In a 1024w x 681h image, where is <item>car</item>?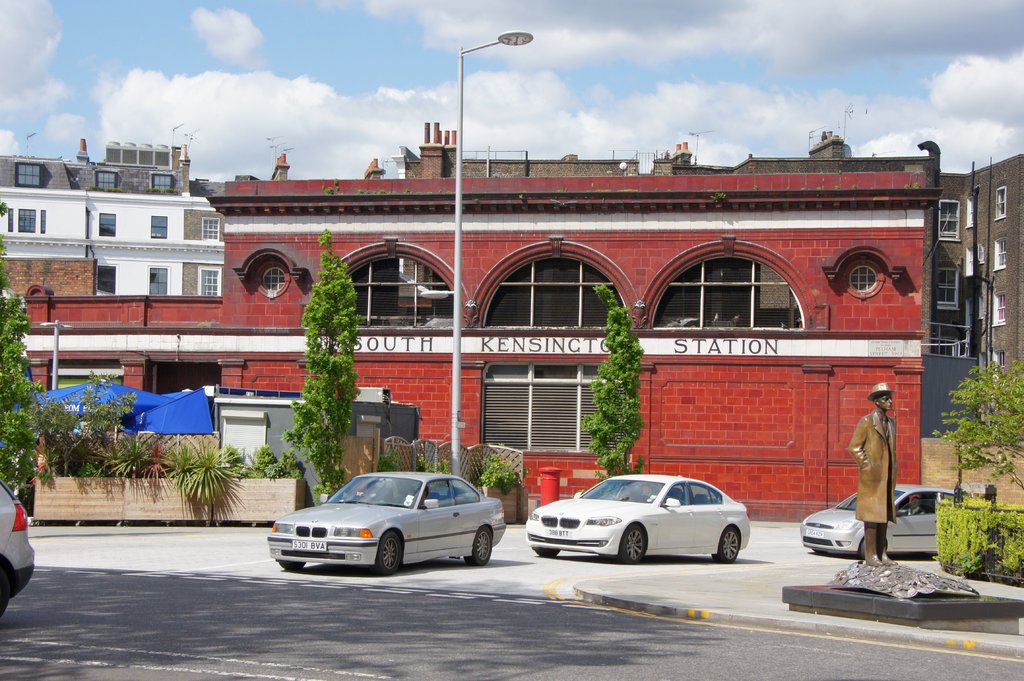
bbox(268, 471, 505, 575).
